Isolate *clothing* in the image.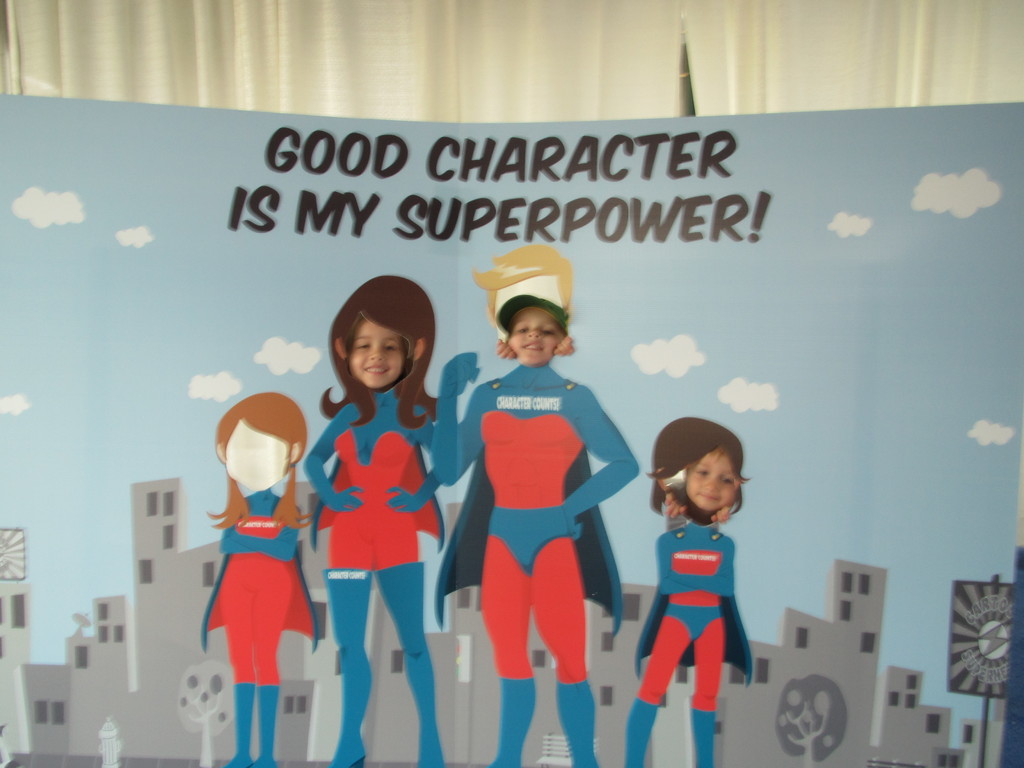
Isolated region: (640,522,754,710).
